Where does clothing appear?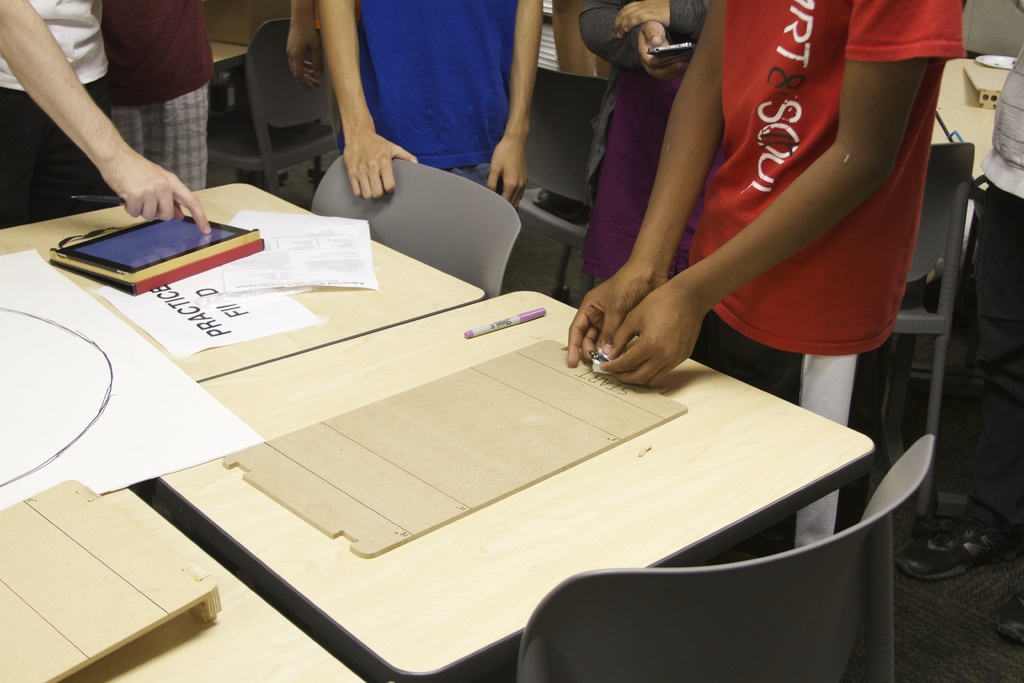
Appears at BBox(953, 37, 1023, 516).
